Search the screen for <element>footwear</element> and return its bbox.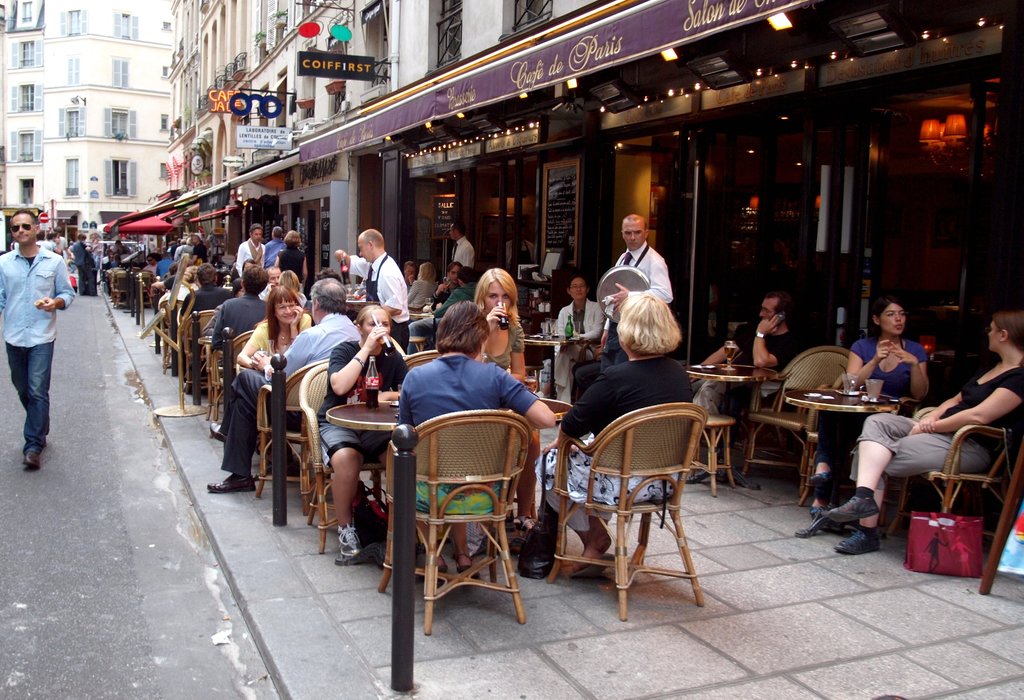
Found: Rect(809, 505, 850, 528).
